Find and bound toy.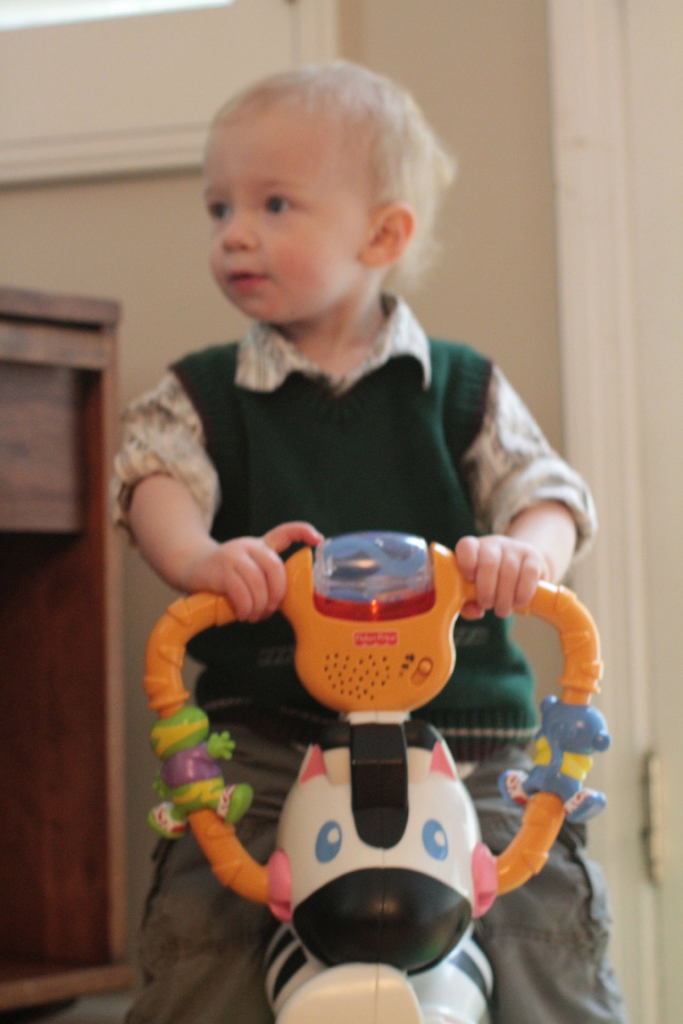
Bound: (x1=143, y1=518, x2=618, y2=1023).
